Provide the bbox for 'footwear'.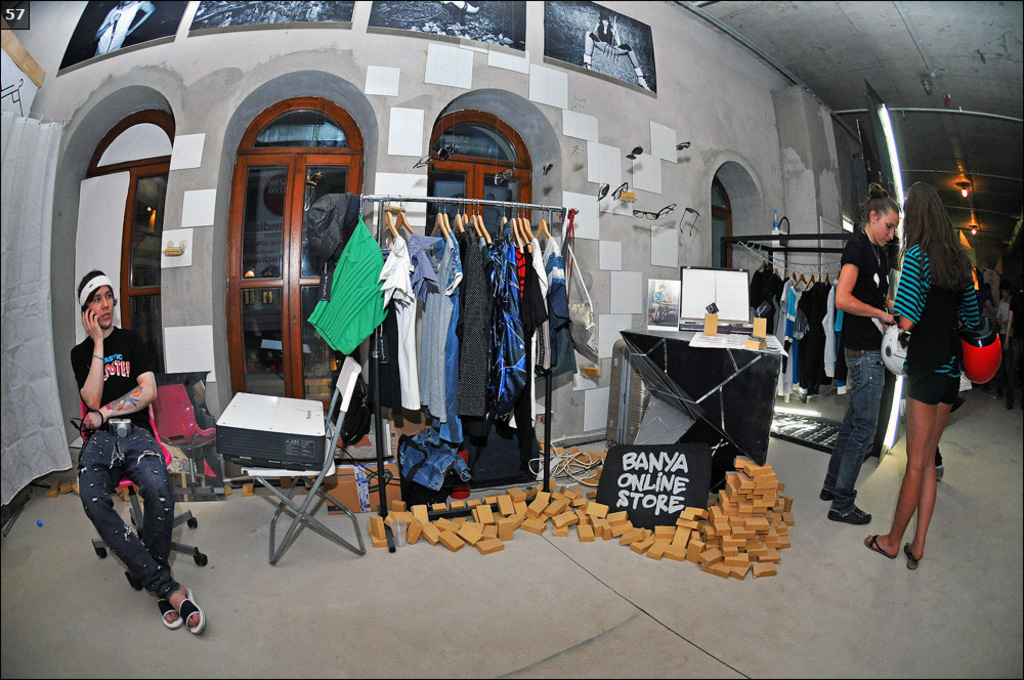
{"x1": 177, "y1": 583, "x2": 209, "y2": 638}.
